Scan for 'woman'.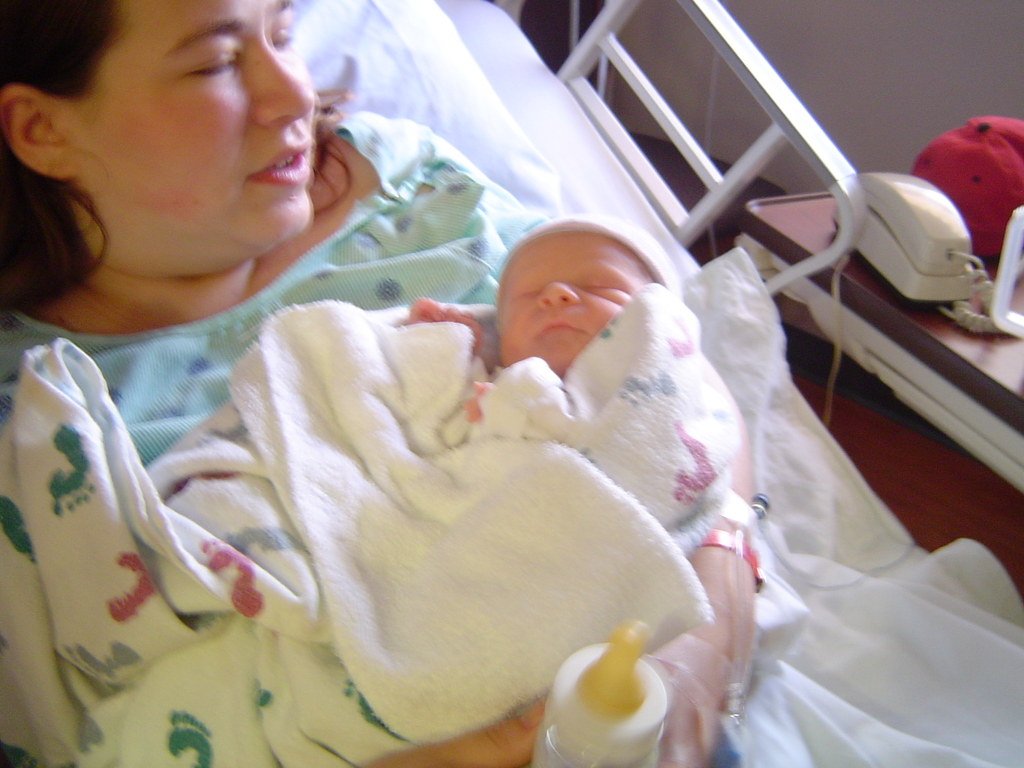
Scan result: 0 0 753 767.
